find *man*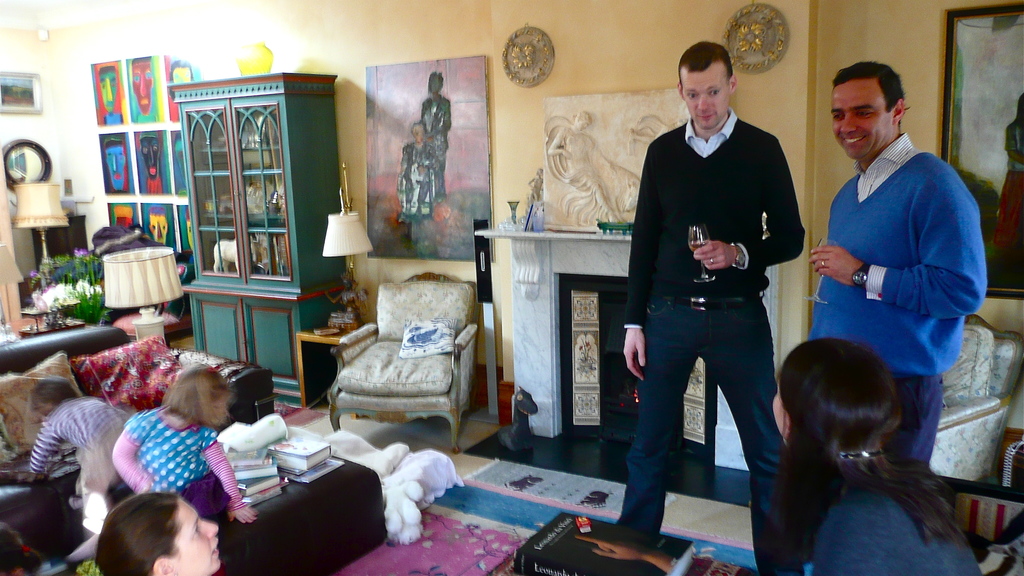
x1=803, y1=59, x2=982, y2=465
